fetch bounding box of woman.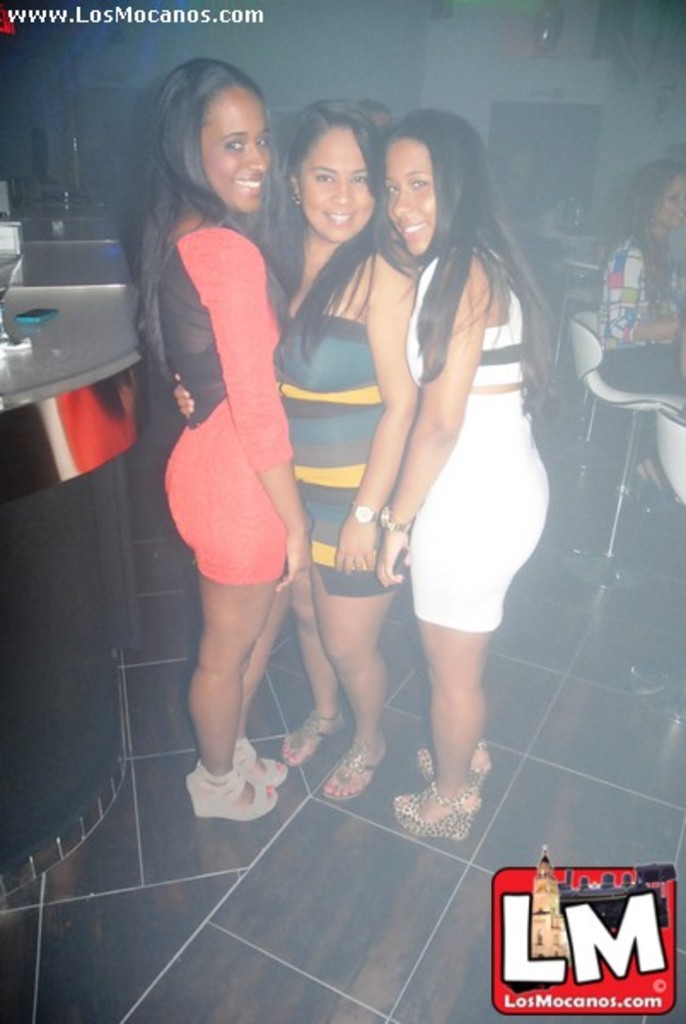
Bbox: detection(169, 96, 427, 802).
